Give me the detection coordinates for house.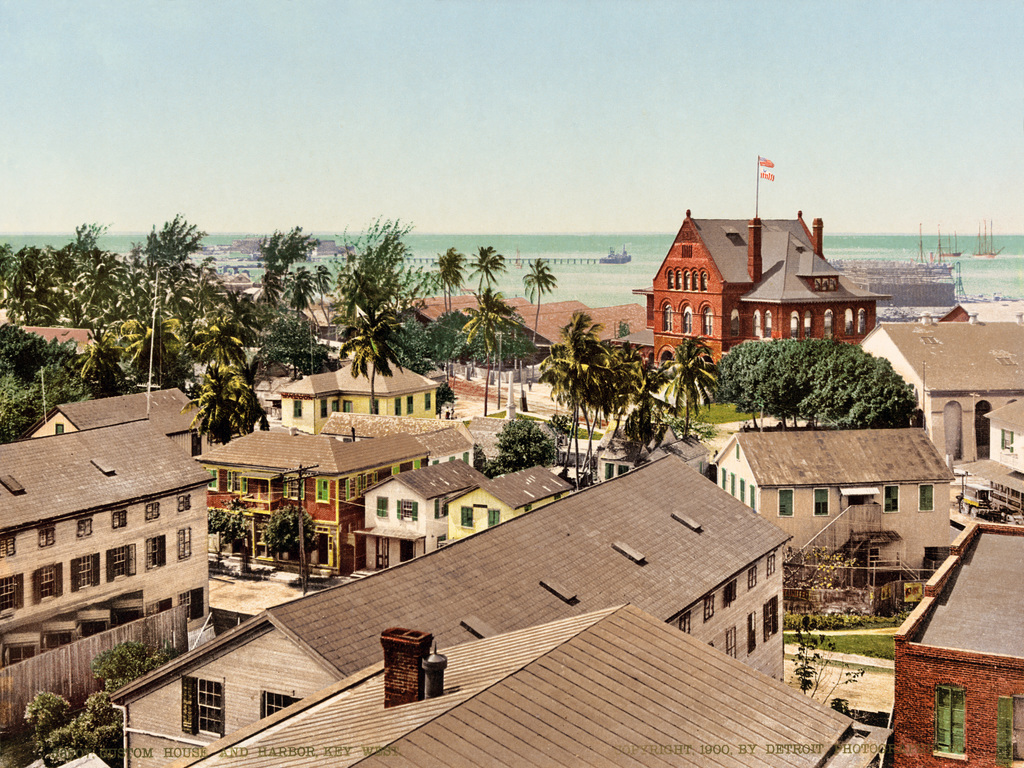
Rect(0, 417, 216, 737).
